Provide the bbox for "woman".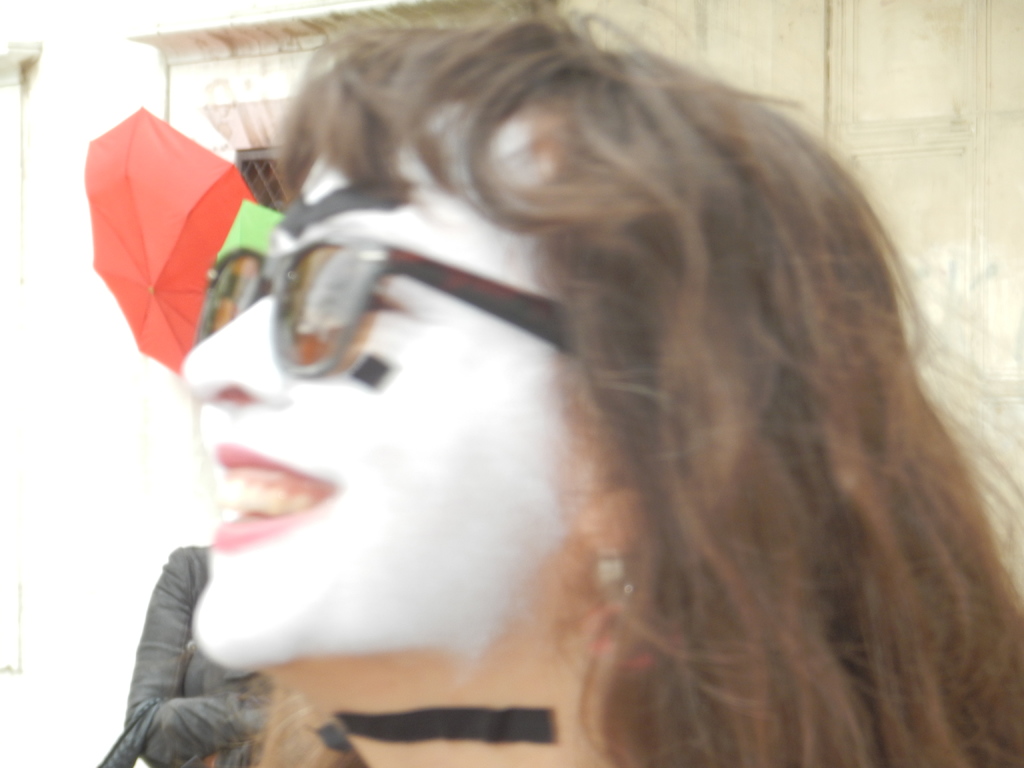
box(178, 0, 1023, 767).
